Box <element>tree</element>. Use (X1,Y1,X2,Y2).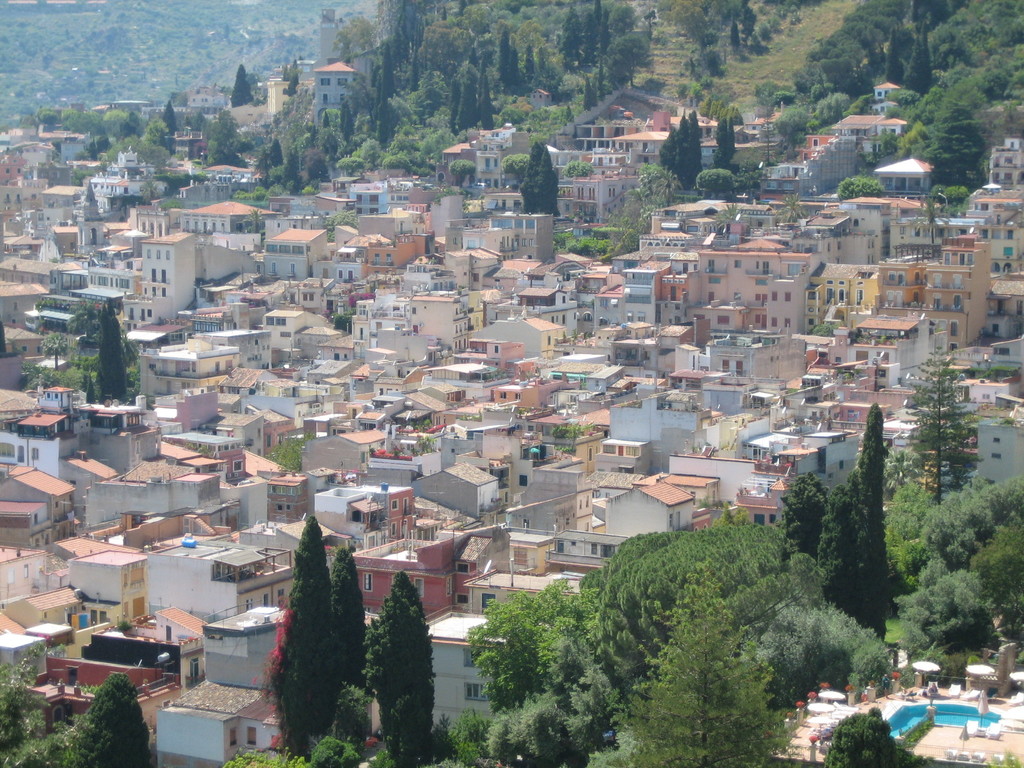
(365,569,440,767).
